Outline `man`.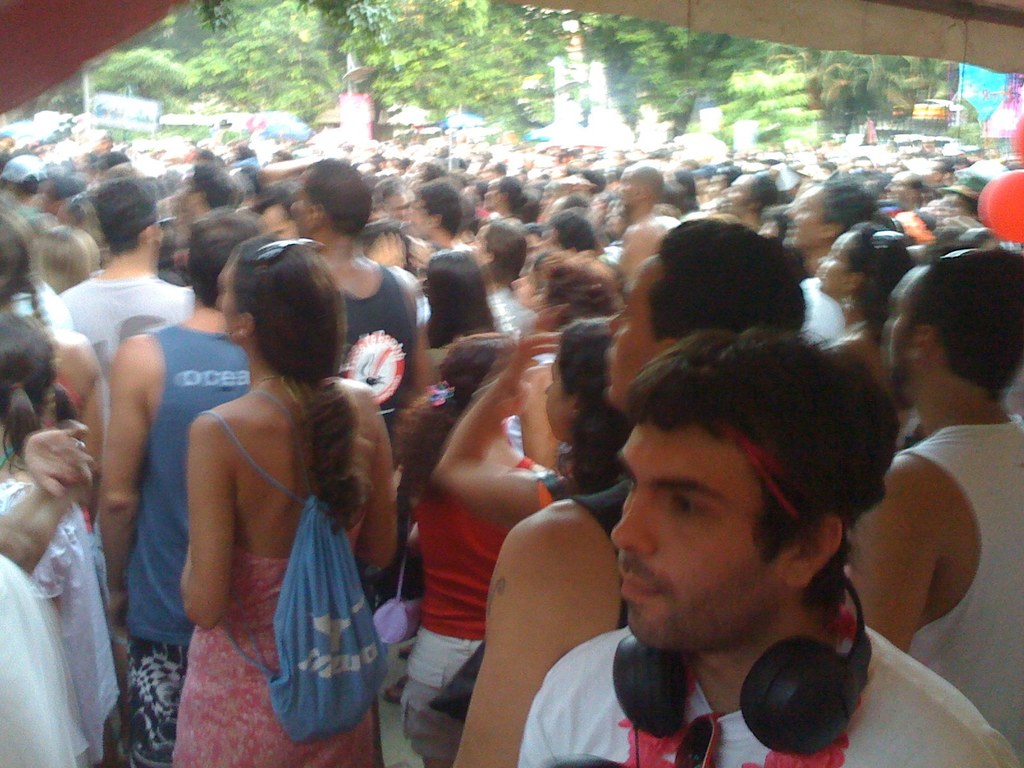
Outline: box(247, 179, 301, 239).
